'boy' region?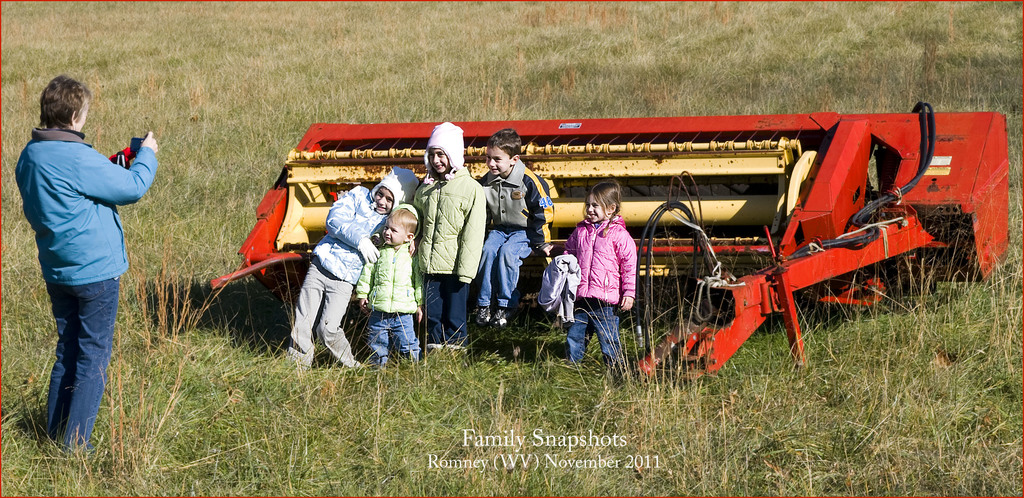
355 203 425 364
